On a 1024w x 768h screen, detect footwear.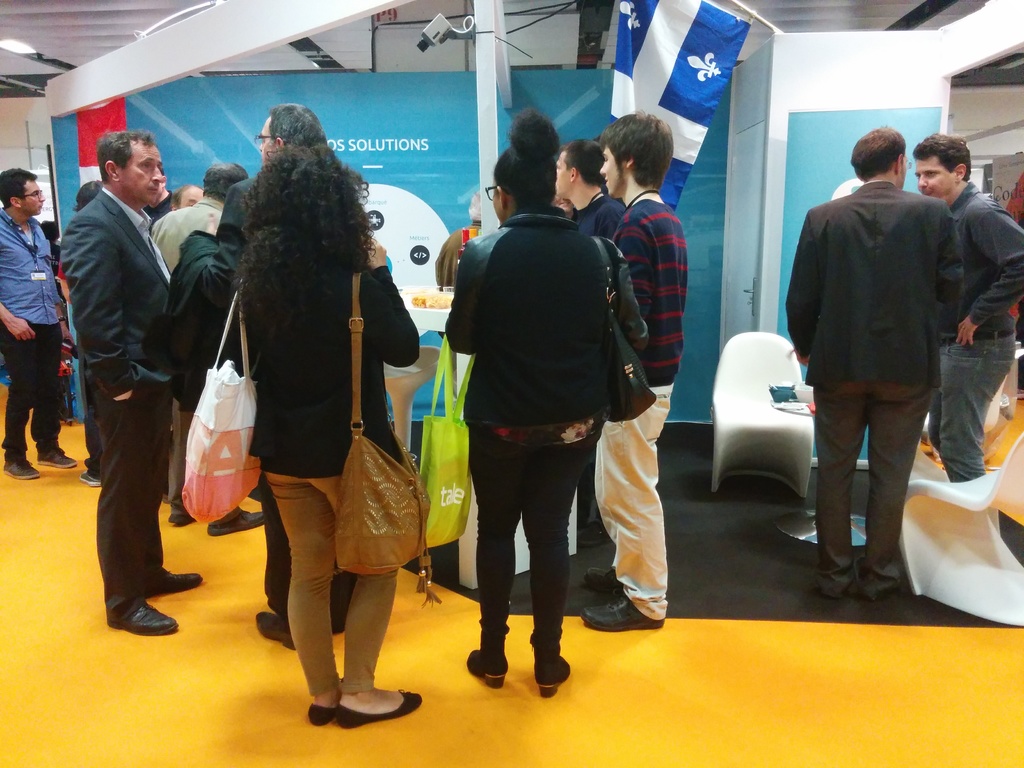
select_region(78, 470, 102, 488).
